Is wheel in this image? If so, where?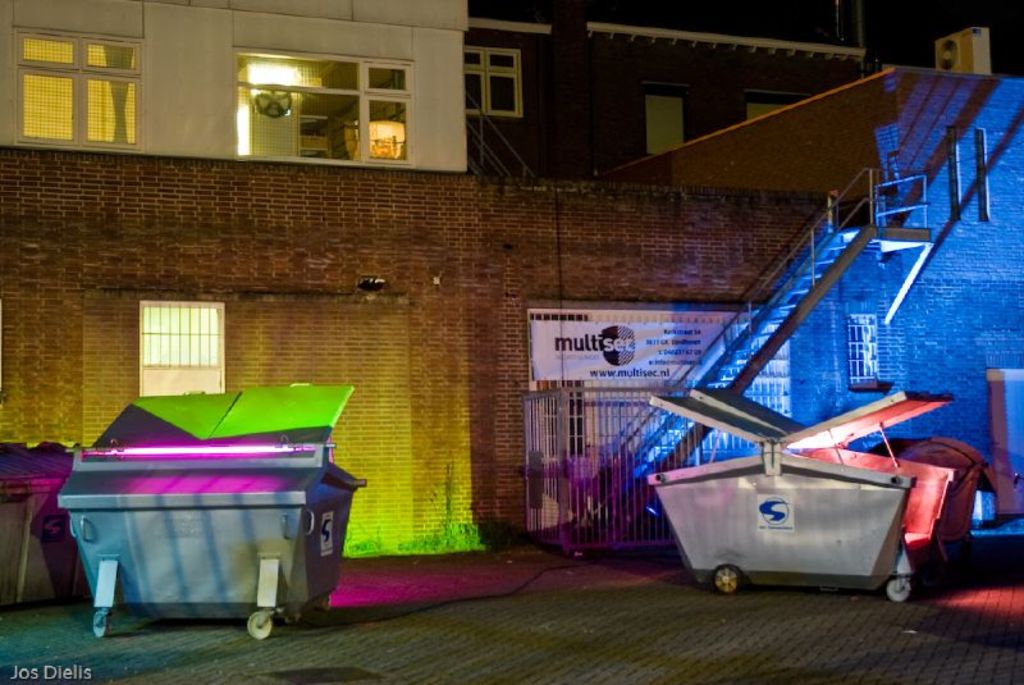
Yes, at box=[887, 576, 913, 603].
